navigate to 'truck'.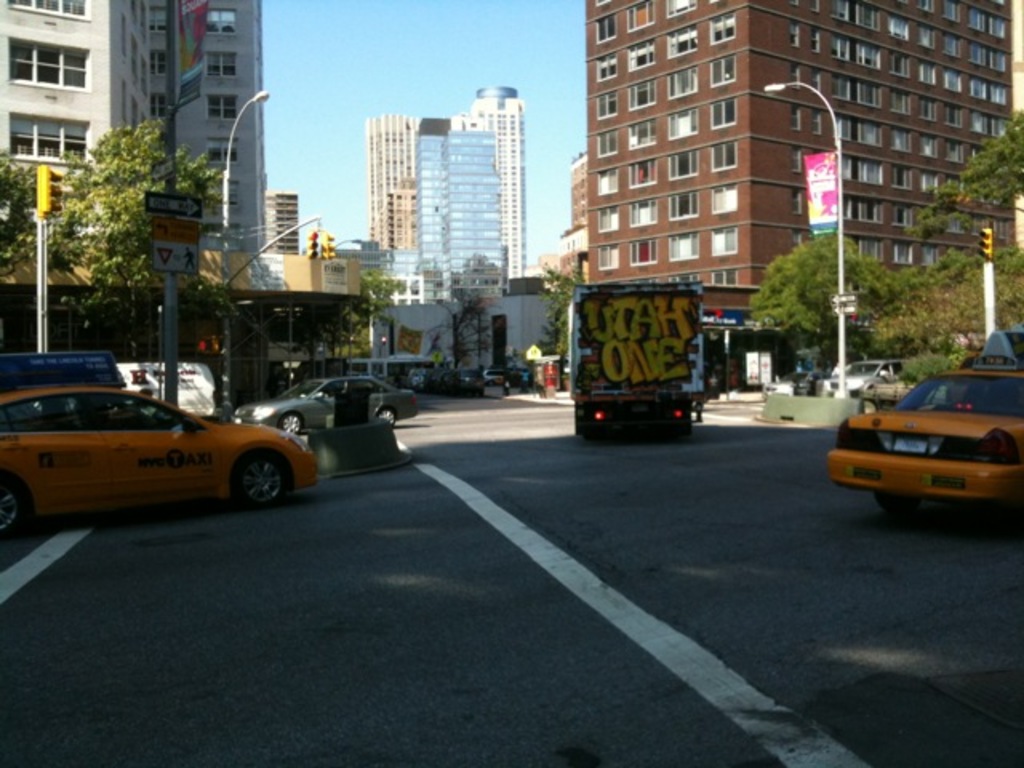
Navigation target: x1=574, y1=272, x2=728, y2=445.
